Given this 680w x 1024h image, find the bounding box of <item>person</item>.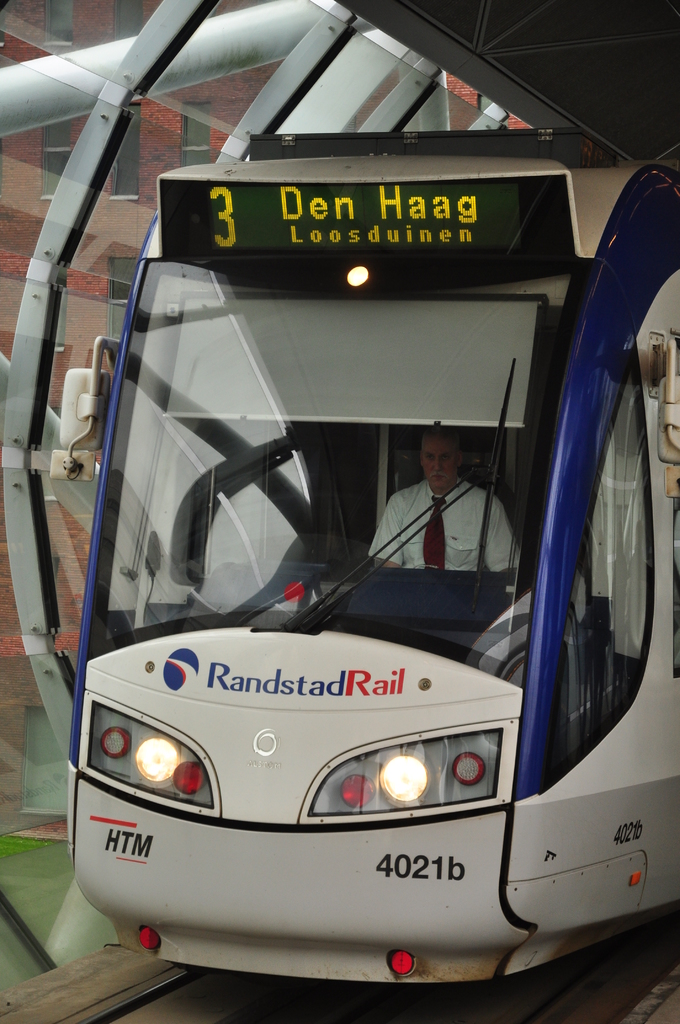
region(360, 406, 510, 577).
